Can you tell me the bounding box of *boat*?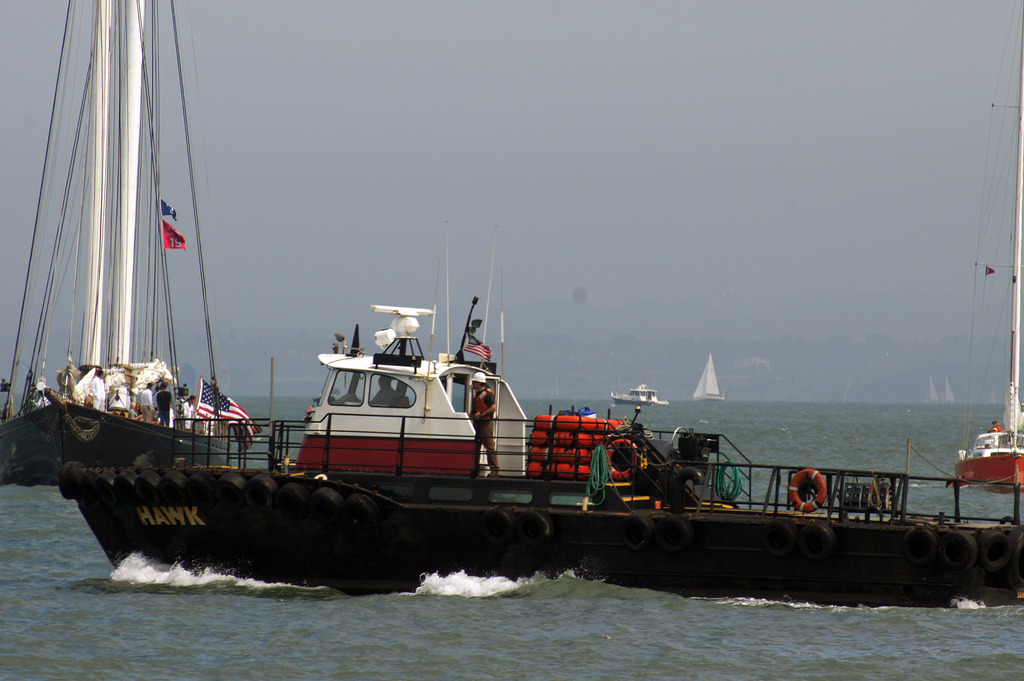
(36, 289, 1023, 637).
